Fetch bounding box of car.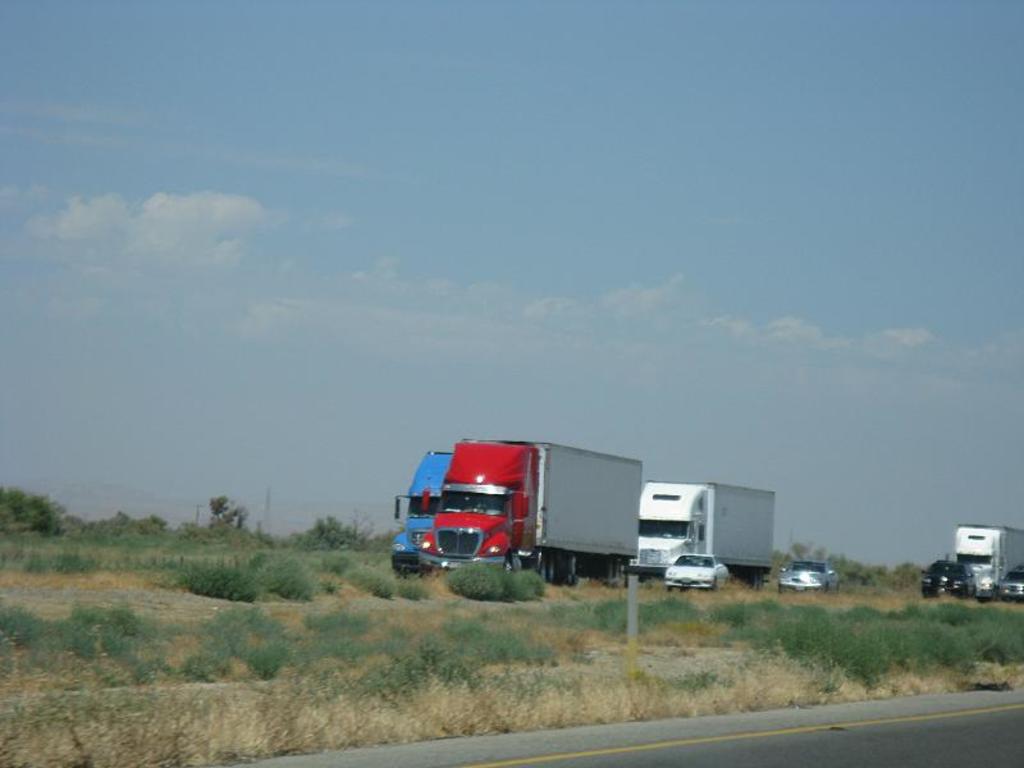
Bbox: pyautogui.locateOnScreen(667, 553, 730, 594).
